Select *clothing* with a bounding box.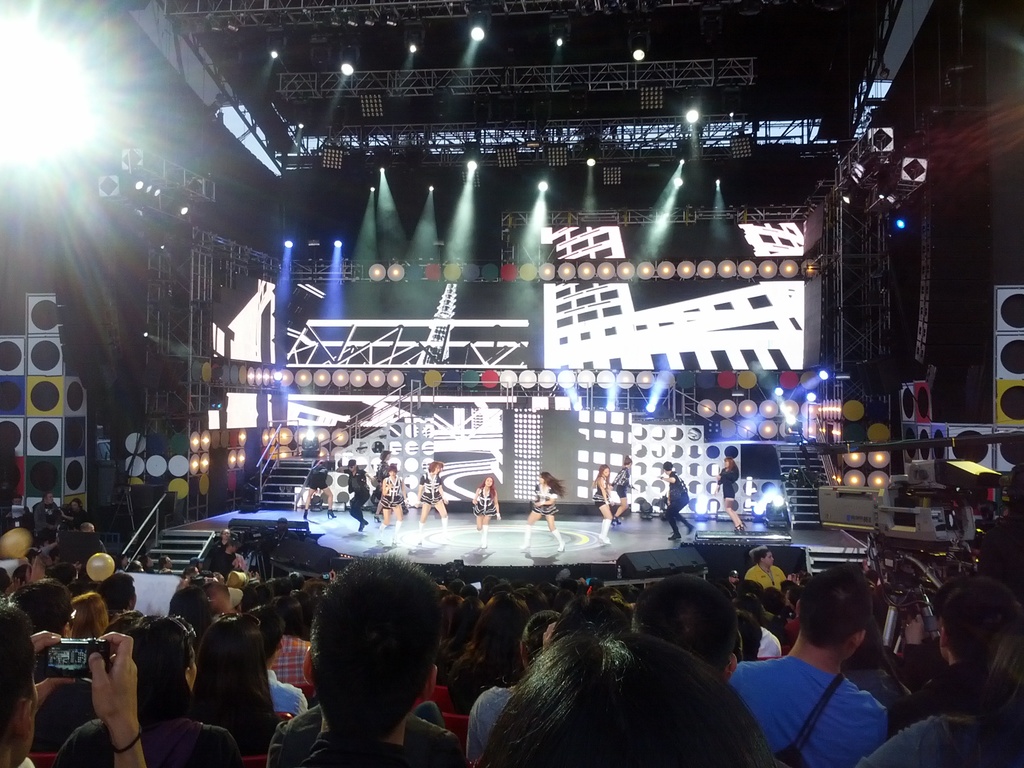
<region>268, 634, 308, 696</region>.
